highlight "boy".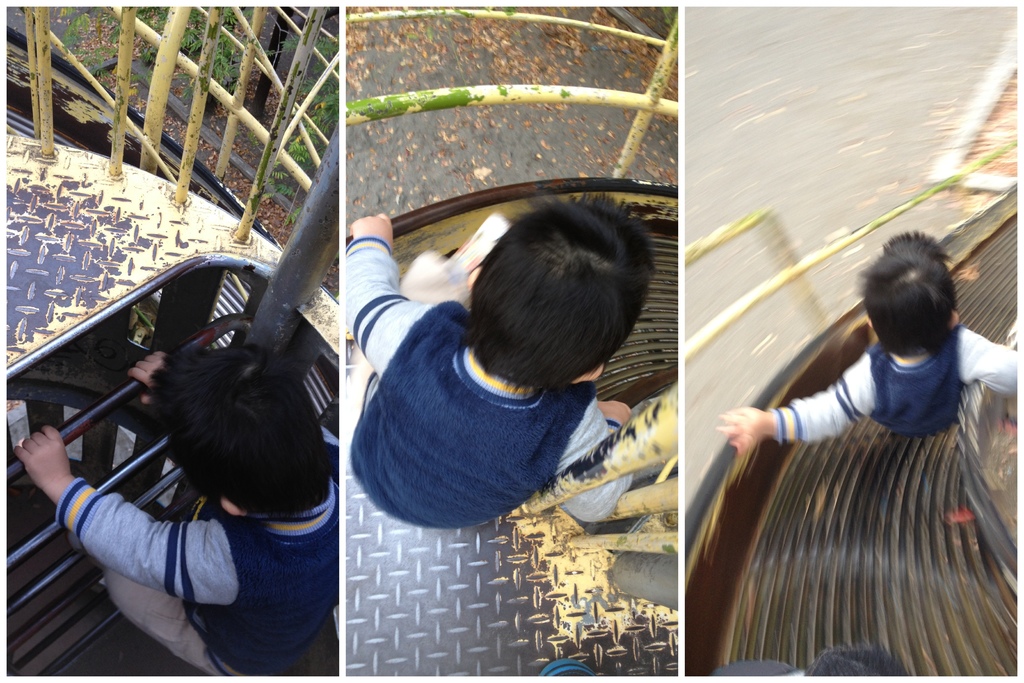
Highlighted region: [x1=721, y1=231, x2=1023, y2=457].
